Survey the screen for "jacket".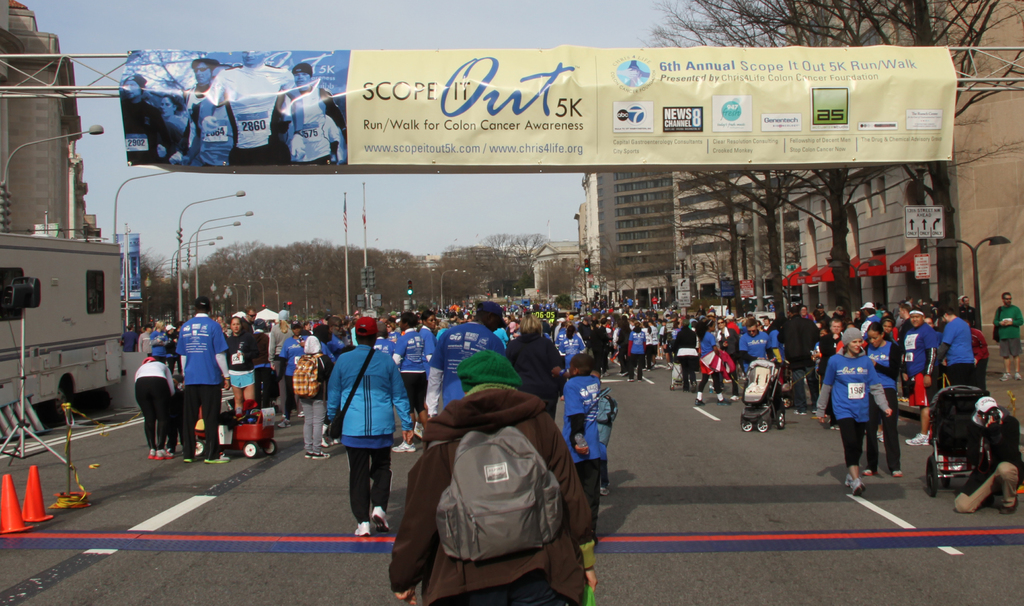
Survey found: {"left": 323, "top": 337, "right": 401, "bottom": 468}.
